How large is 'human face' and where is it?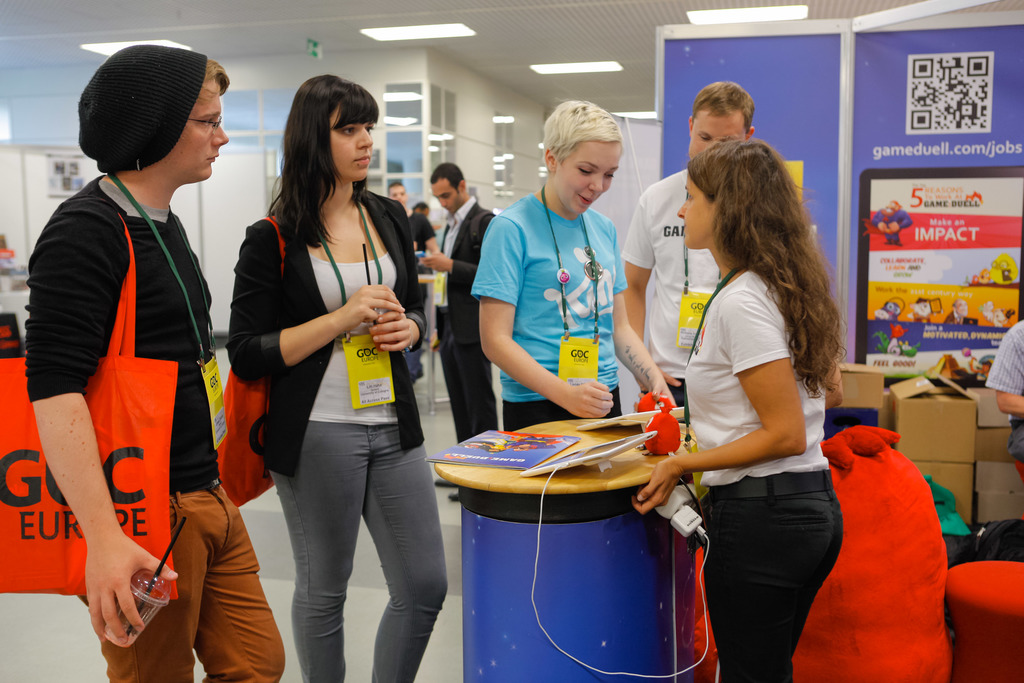
Bounding box: [x1=559, y1=142, x2=621, y2=214].
